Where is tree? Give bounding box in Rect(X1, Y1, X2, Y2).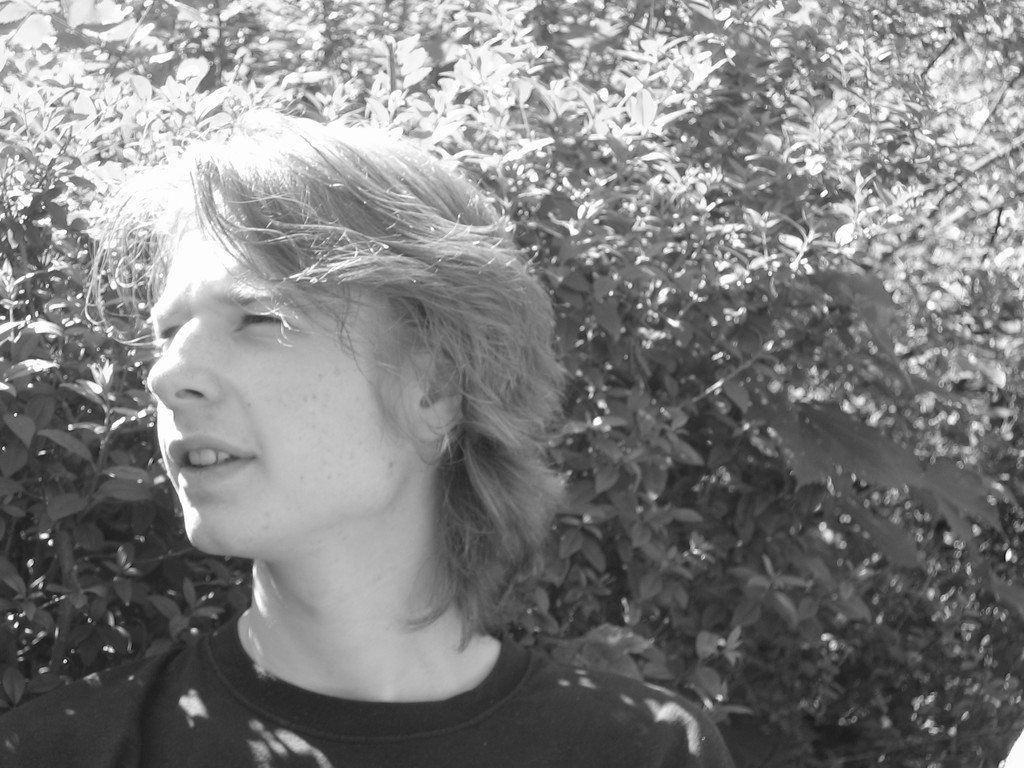
Rect(12, 27, 914, 765).
